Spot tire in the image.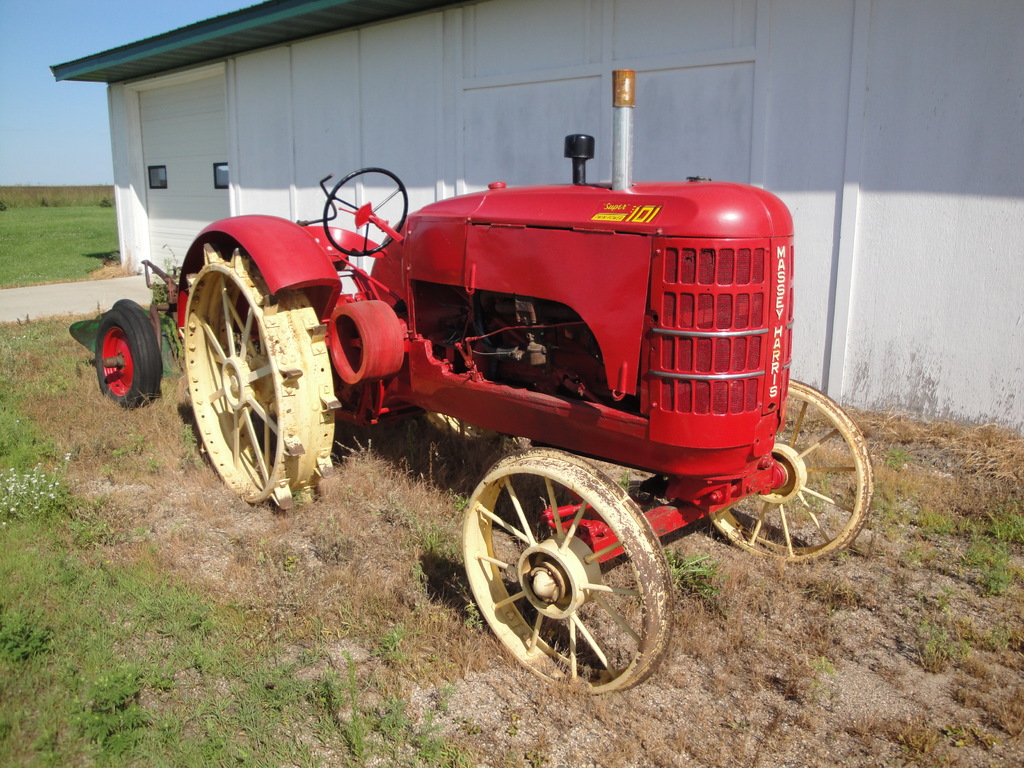
tire found at <box>78,291,150,415</box>.
